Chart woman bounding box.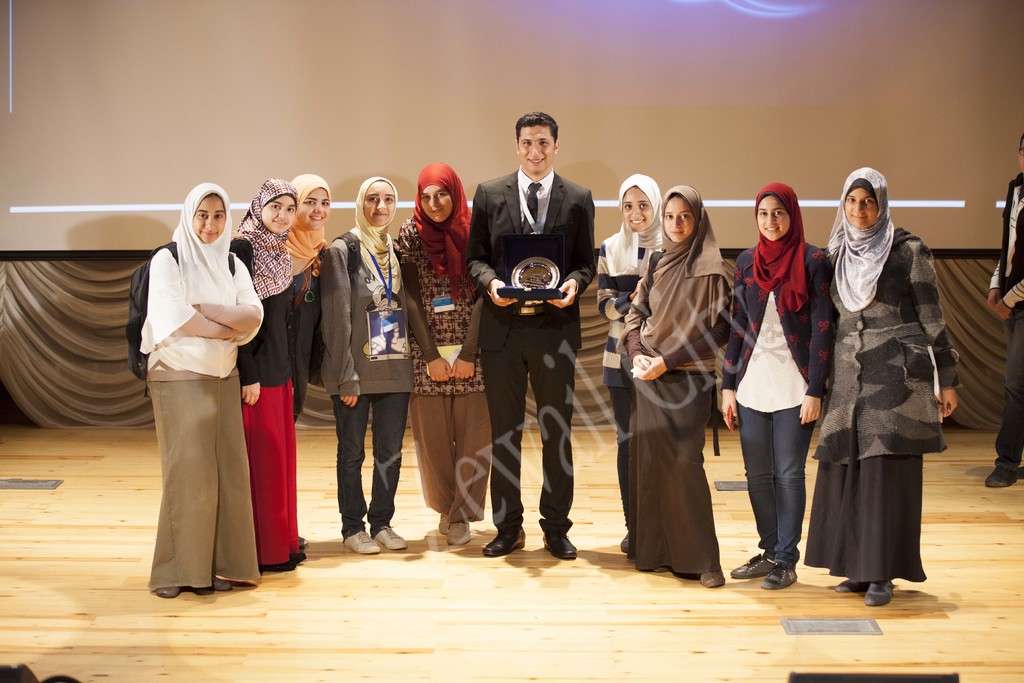
Charted: detection(815, 160, 945, 618).
